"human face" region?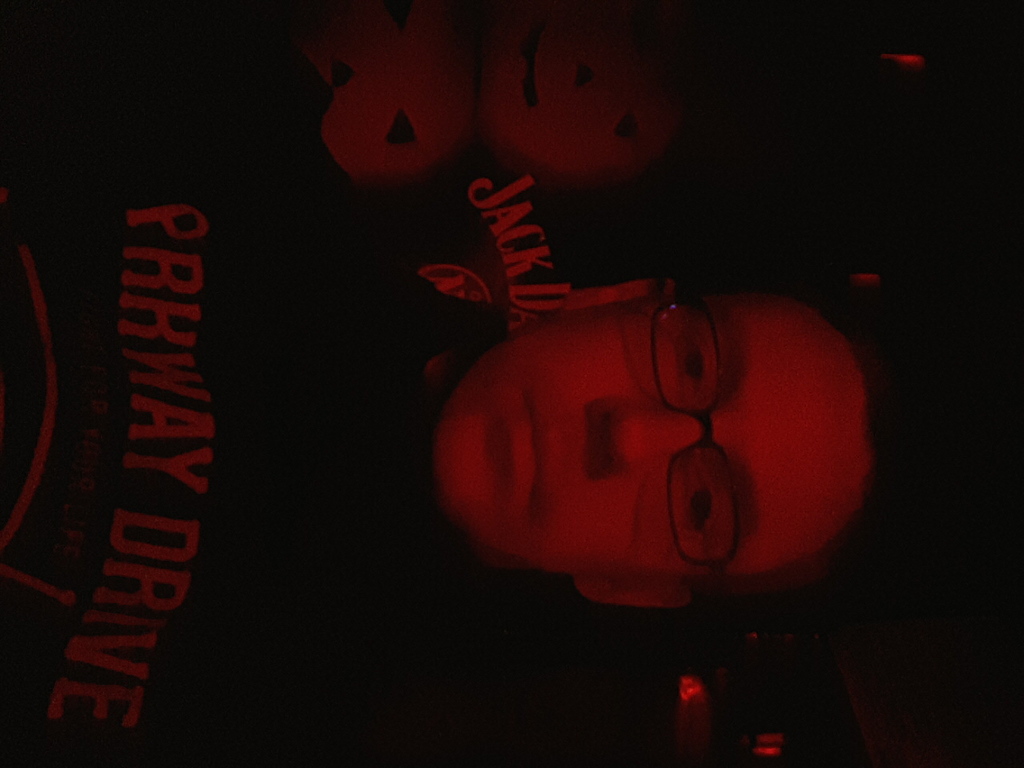
[464,284,931,608]
